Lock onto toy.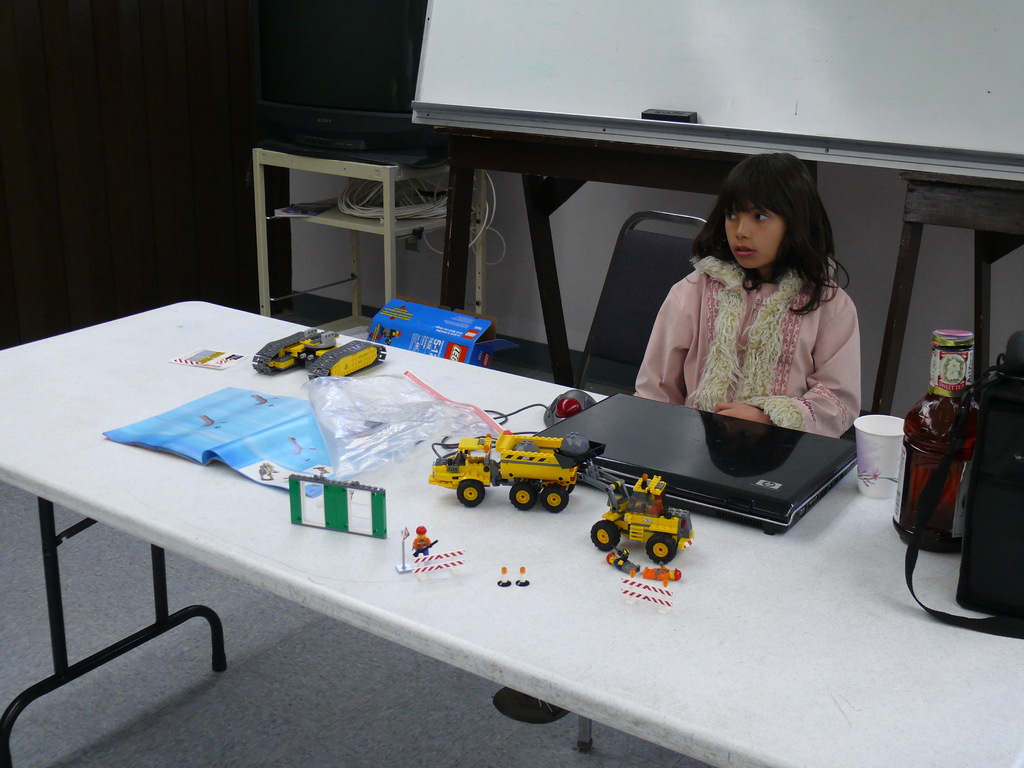
Locked: 591/475/701/566.
